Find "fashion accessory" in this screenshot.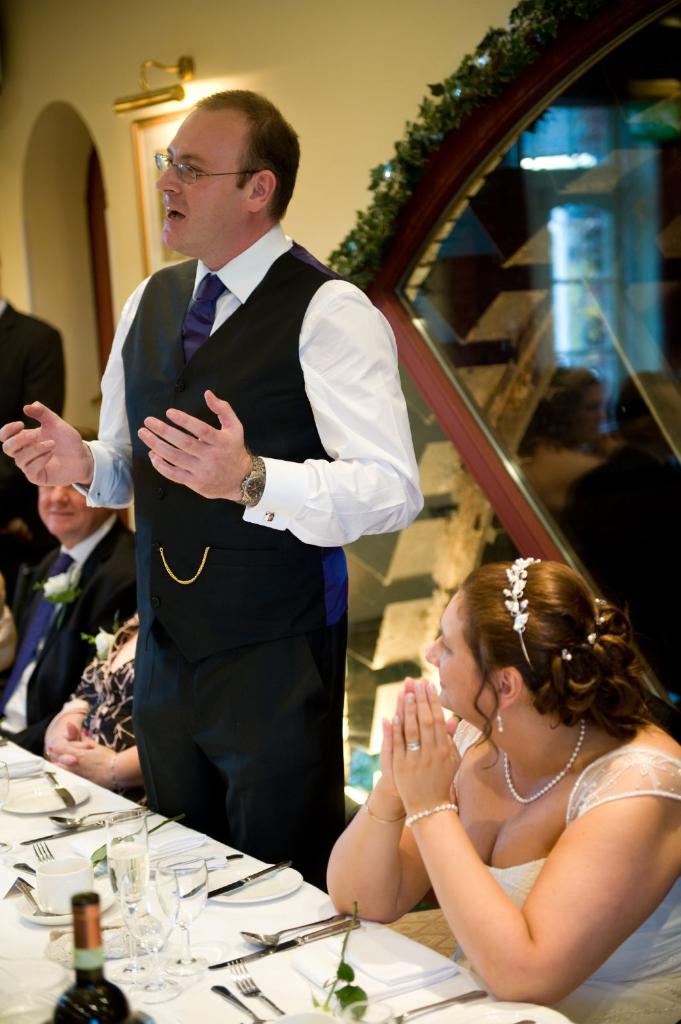
The bounding box for "fashion accessory" is [left=402, top=803, right=463, bottom=827].
